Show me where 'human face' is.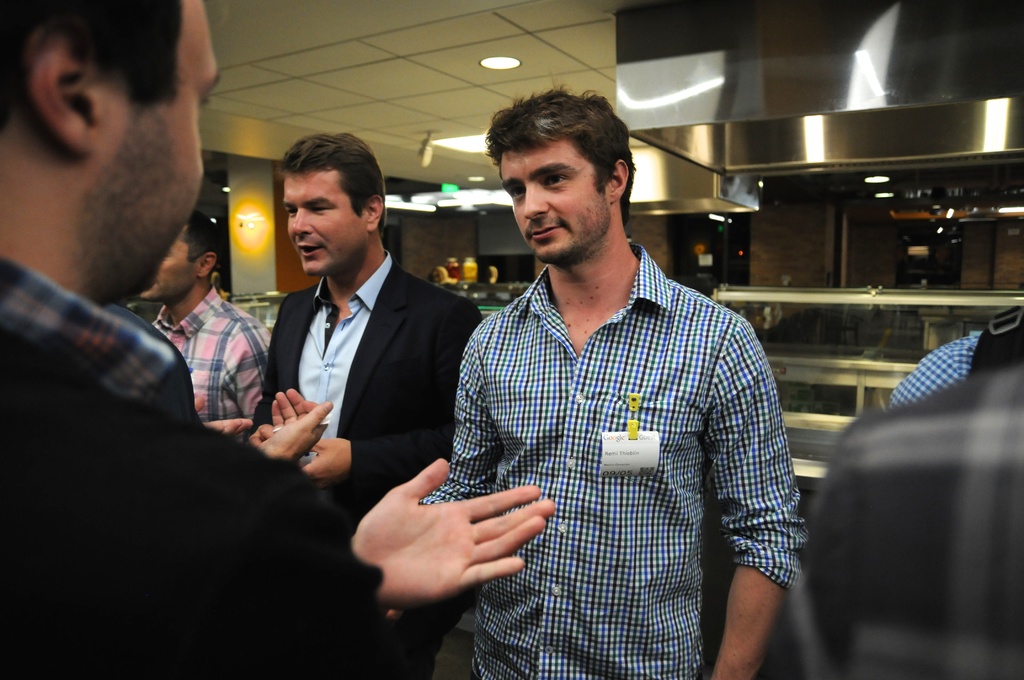
'human face' is at <region>282, 170, 371, 271</region>.
